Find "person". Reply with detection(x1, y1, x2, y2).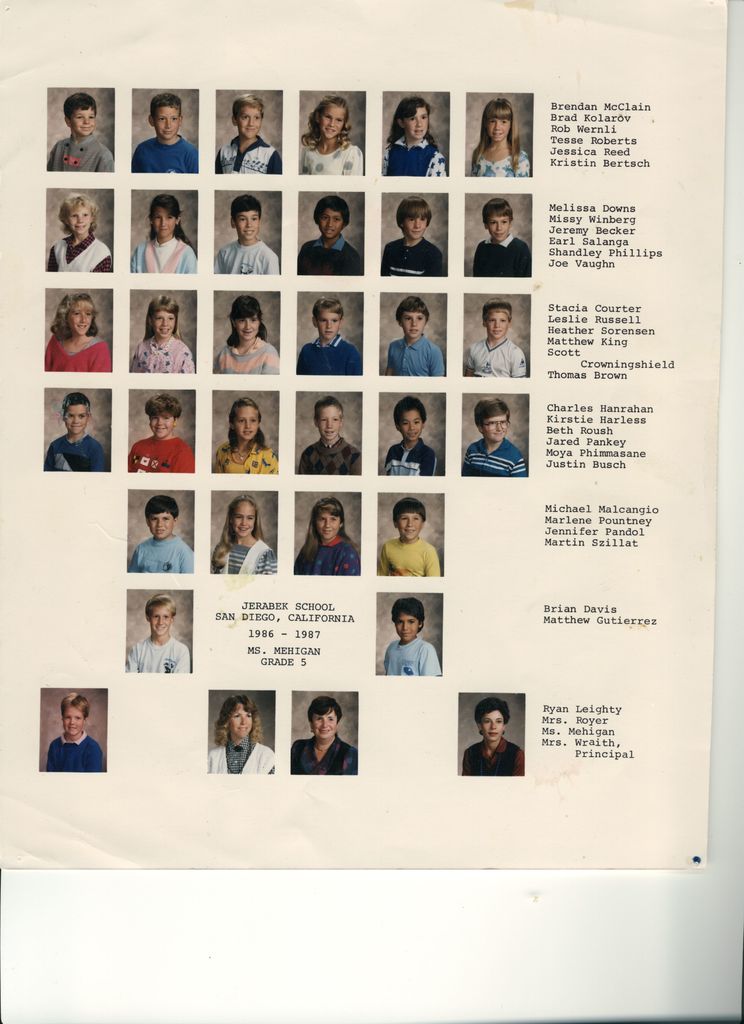
detection(129, 292, 196, 380).
